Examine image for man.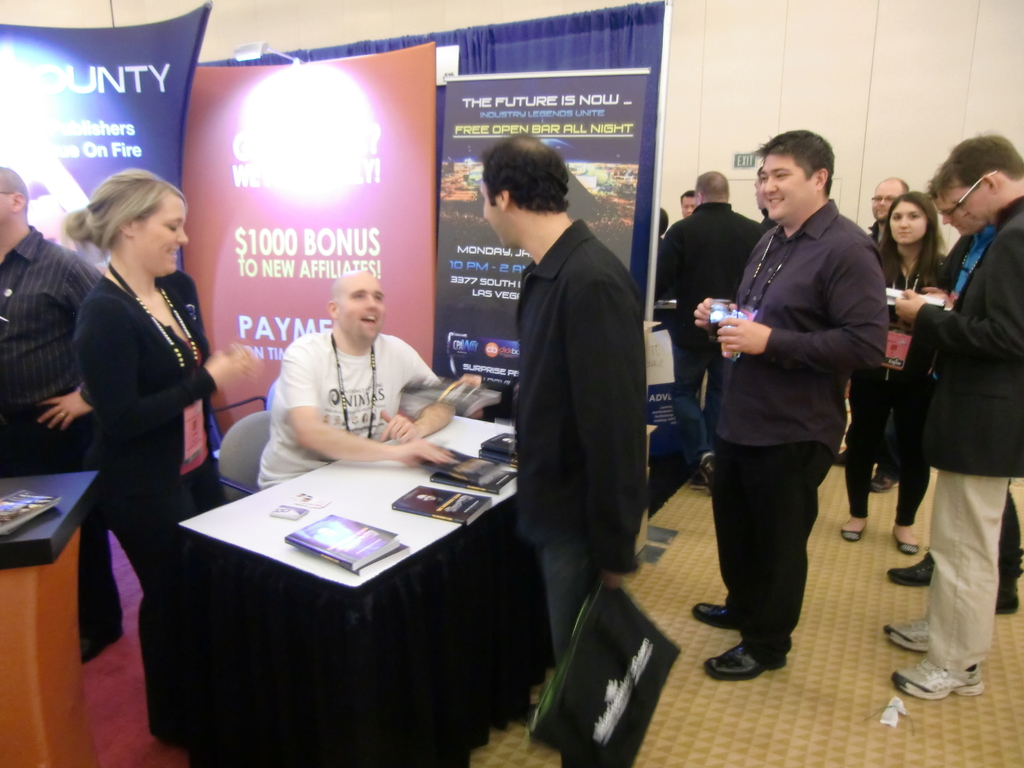
Examination result: (x1=691, y1=138, x2=900, y2=666).
